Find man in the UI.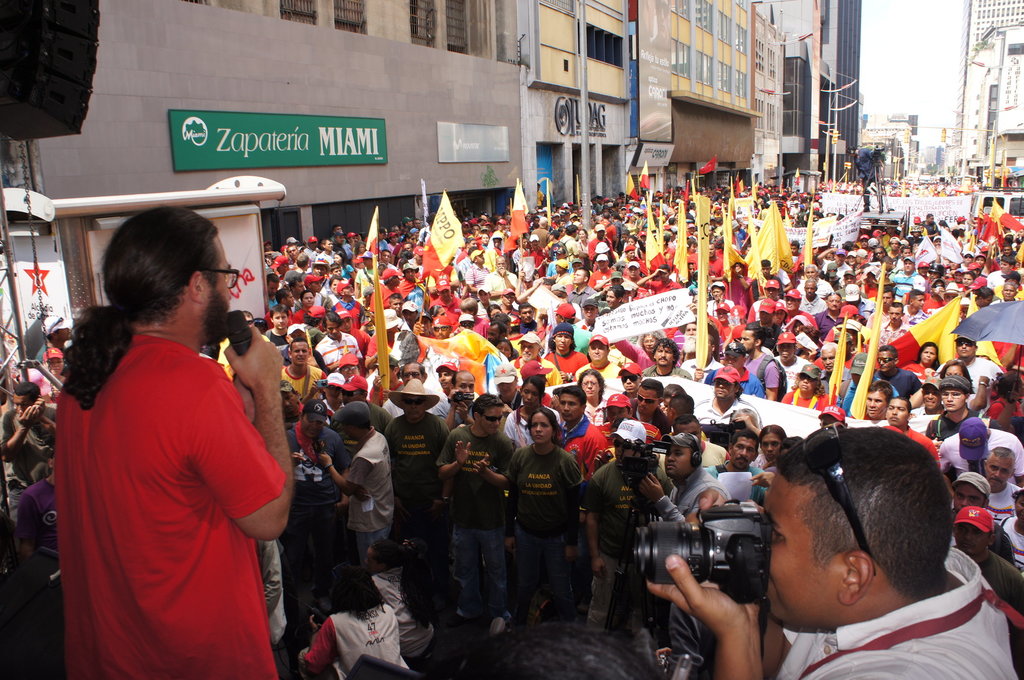
UI element at bbox=[379, 359, 430, 422].
